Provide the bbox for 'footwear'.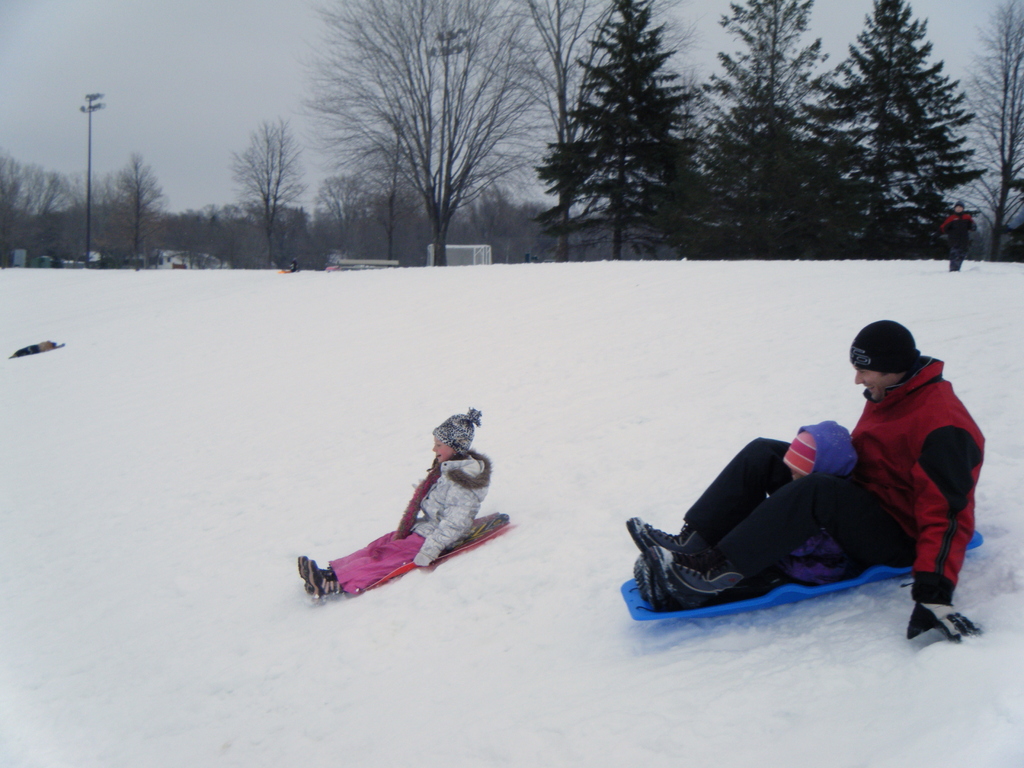
Rect(624, 512, 716, 560).
